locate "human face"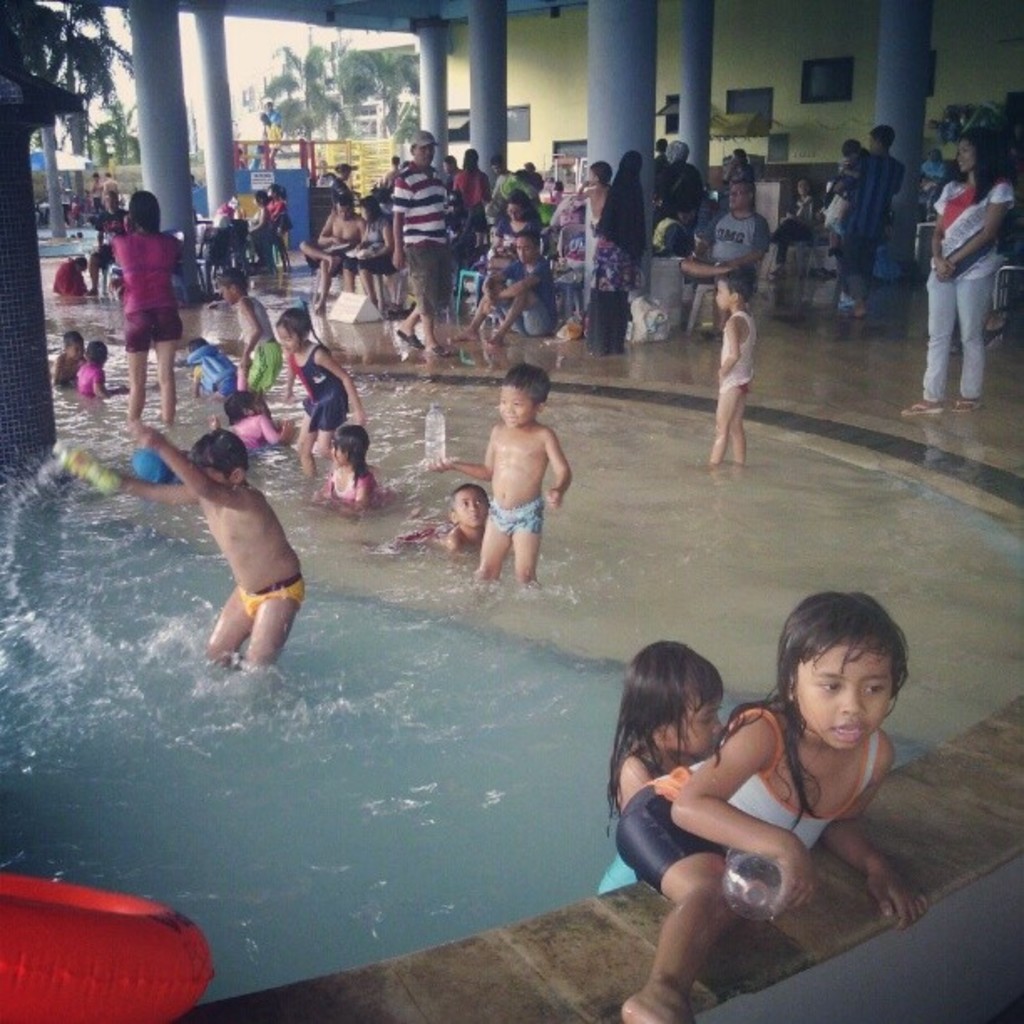
detection(795, 637, 890, 746)
